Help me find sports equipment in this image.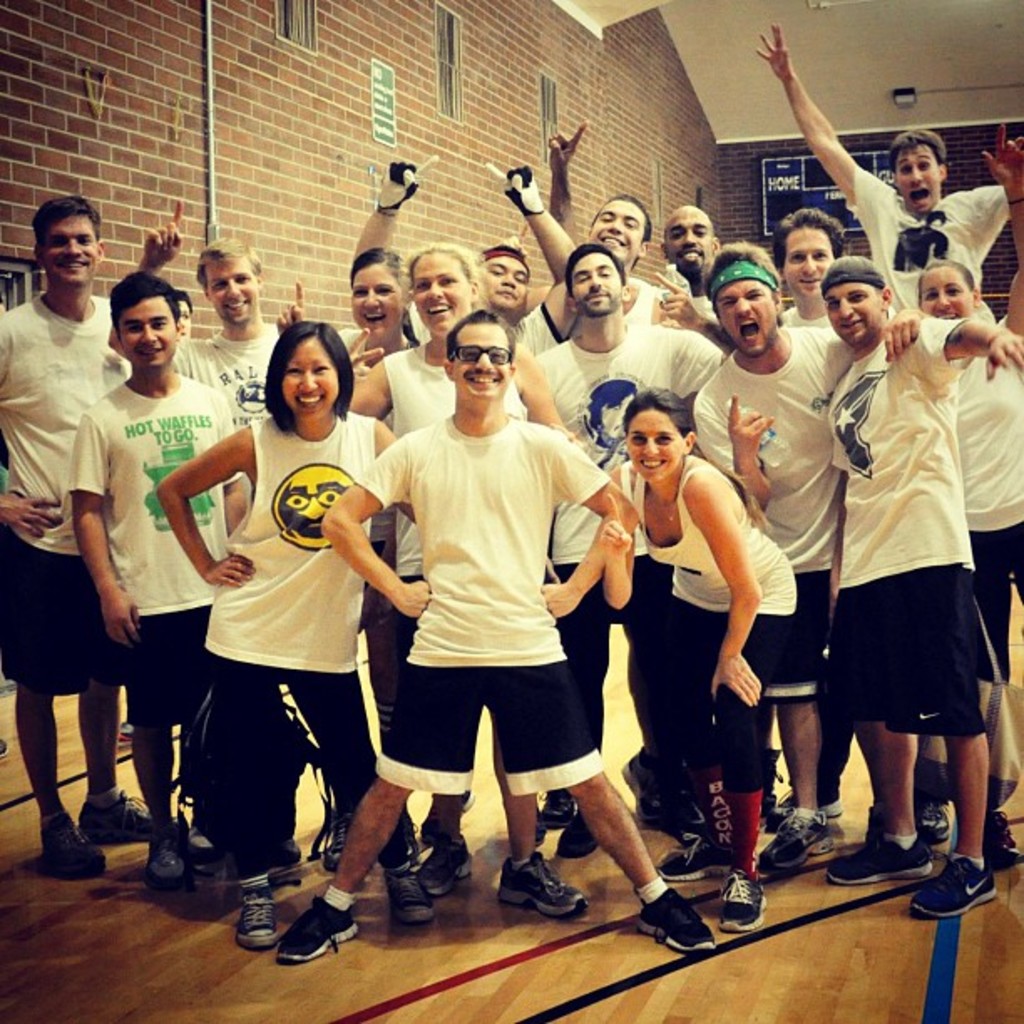
Found it: Rect(631, 883, 716, 959).
